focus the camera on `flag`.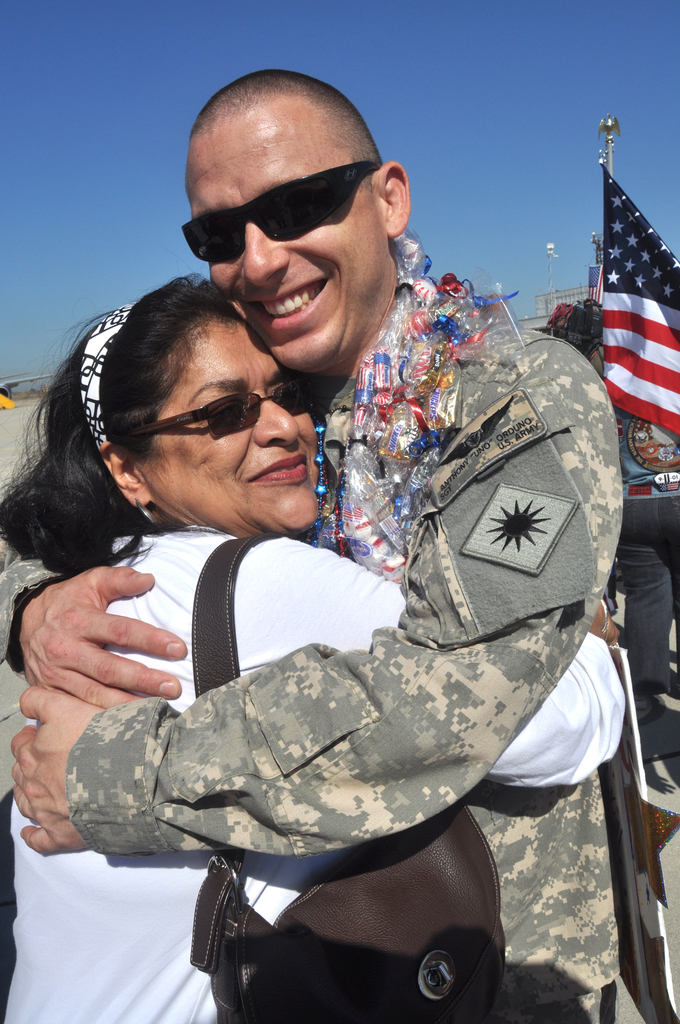
Focus region: x1=599 y1=164 x2=679 y2=433.
